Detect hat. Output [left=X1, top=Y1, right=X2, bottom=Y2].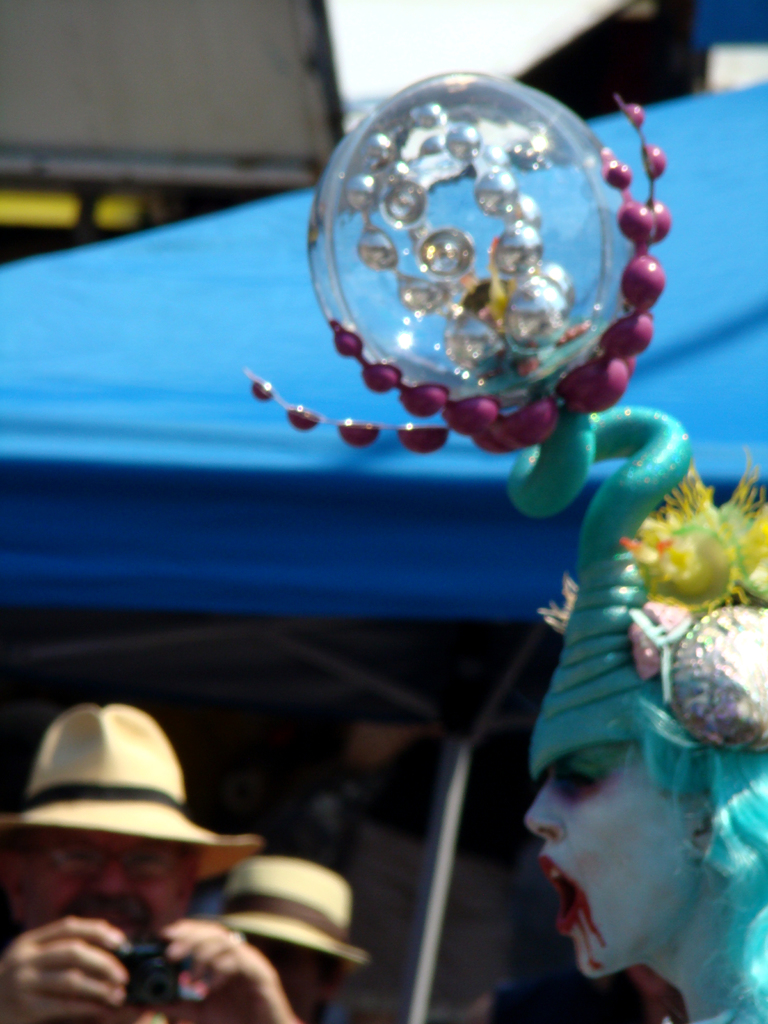
[left=0, top=696, right=255, bottom=886].
